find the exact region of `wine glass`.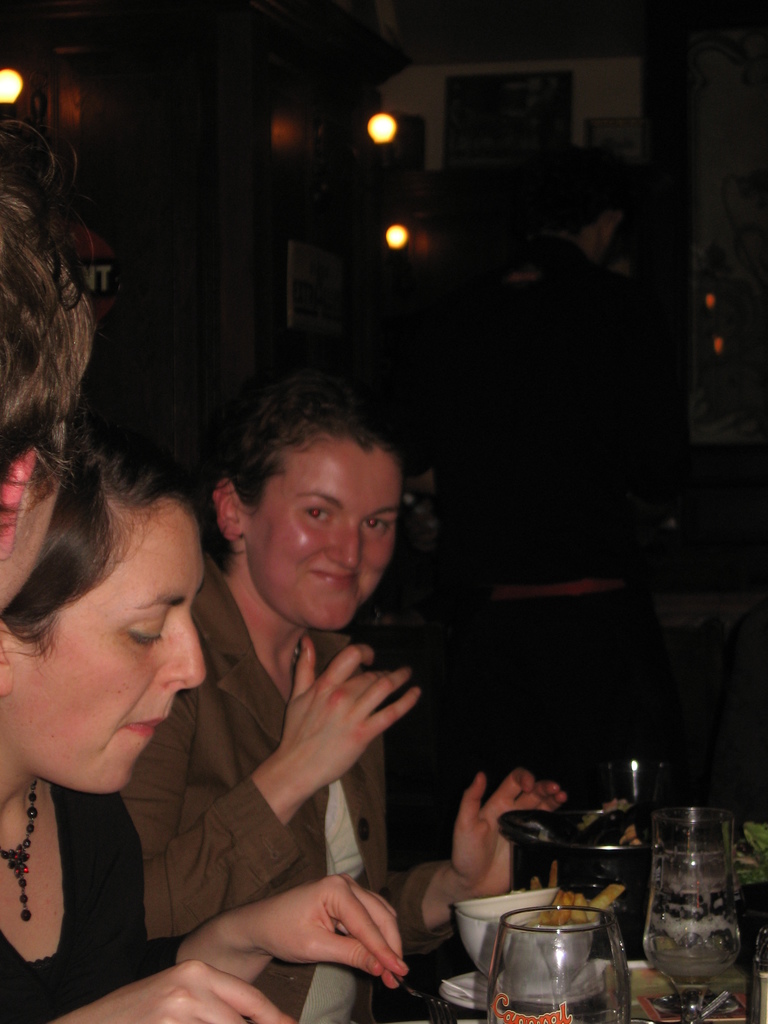
Exact region: box=[489, 908, 627, 1023].
